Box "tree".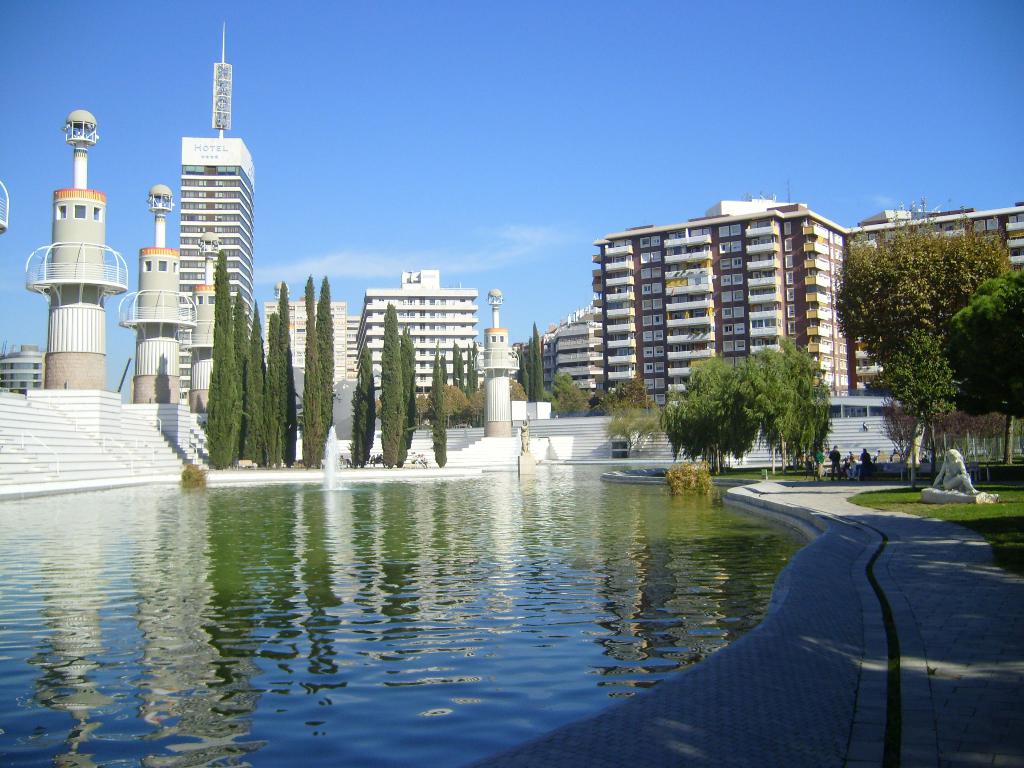
bbox(657, 358, 747, 470).
